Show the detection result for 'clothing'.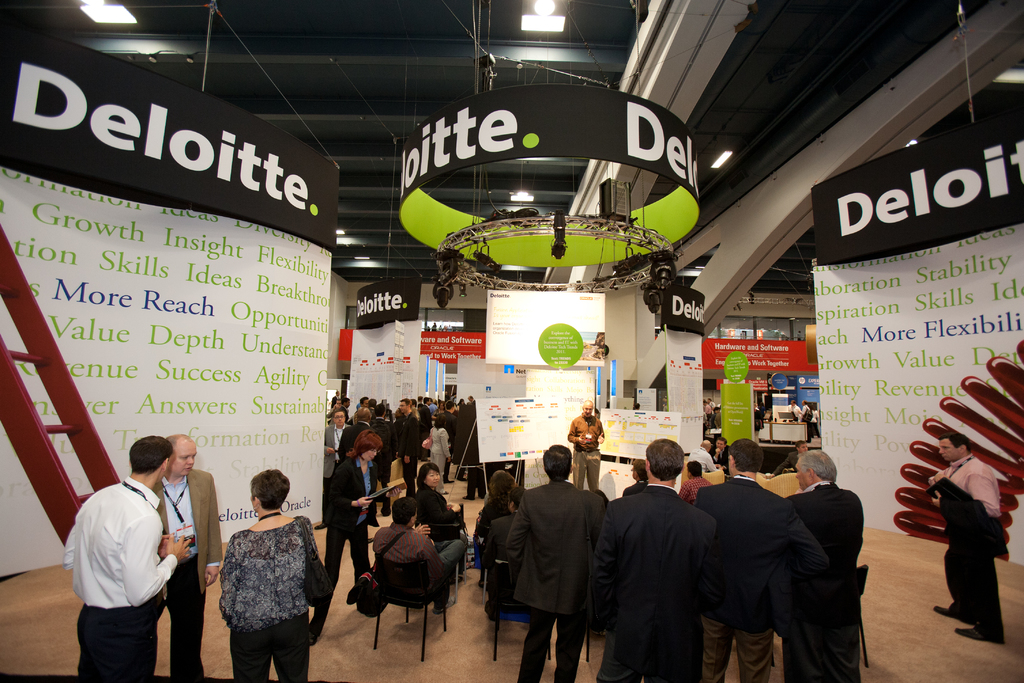
335,416,371,456.
